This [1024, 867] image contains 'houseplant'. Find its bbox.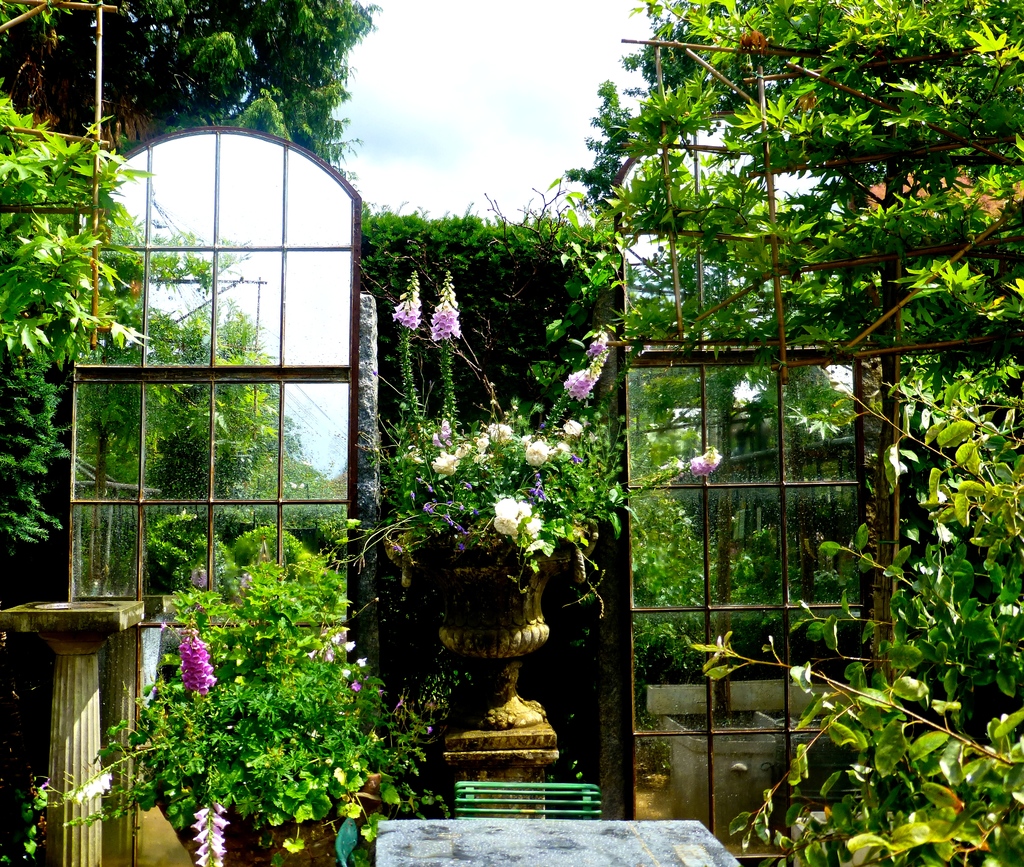
select_region(27, 562, 434, 866).
